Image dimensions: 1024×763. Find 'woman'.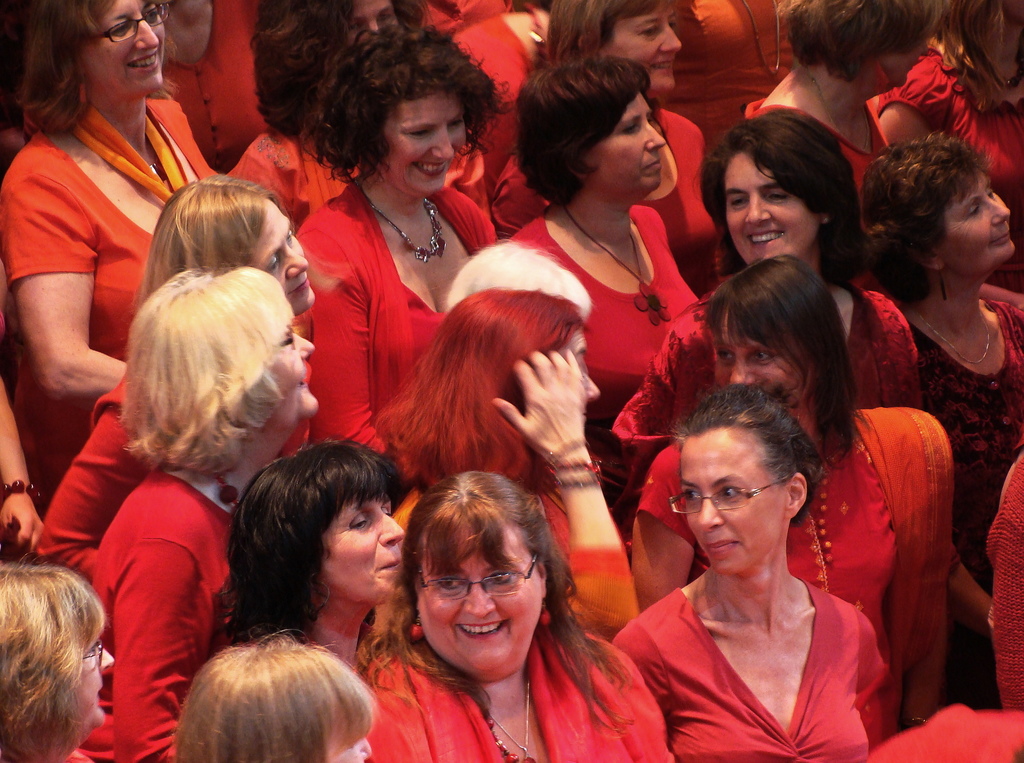
138:0:275:152.
